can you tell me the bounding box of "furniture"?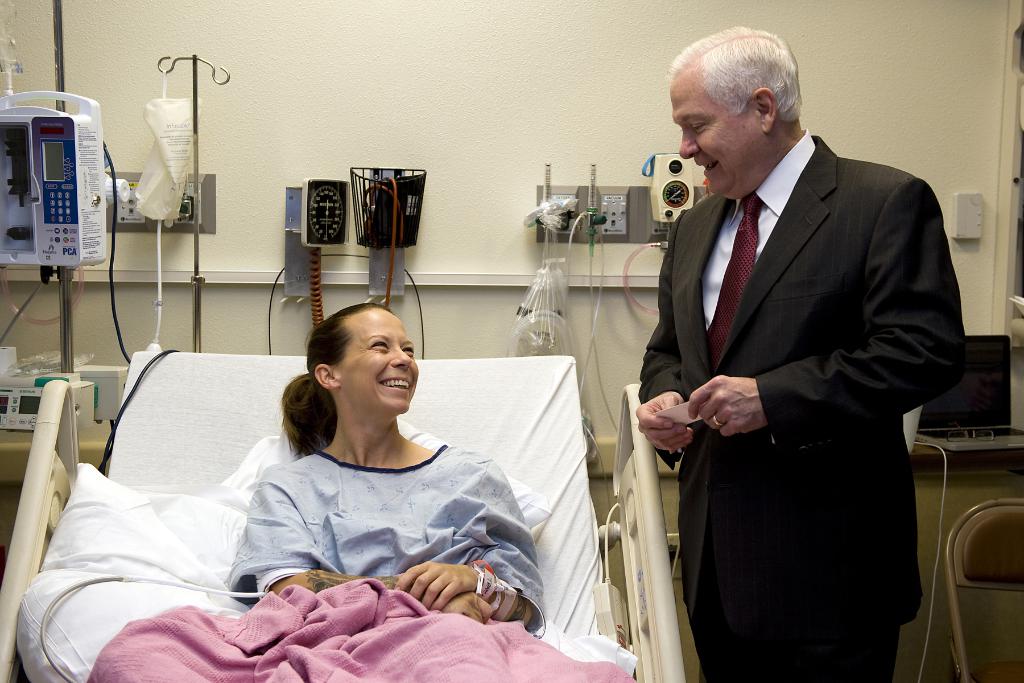
(943, 497, 1023, 680).
